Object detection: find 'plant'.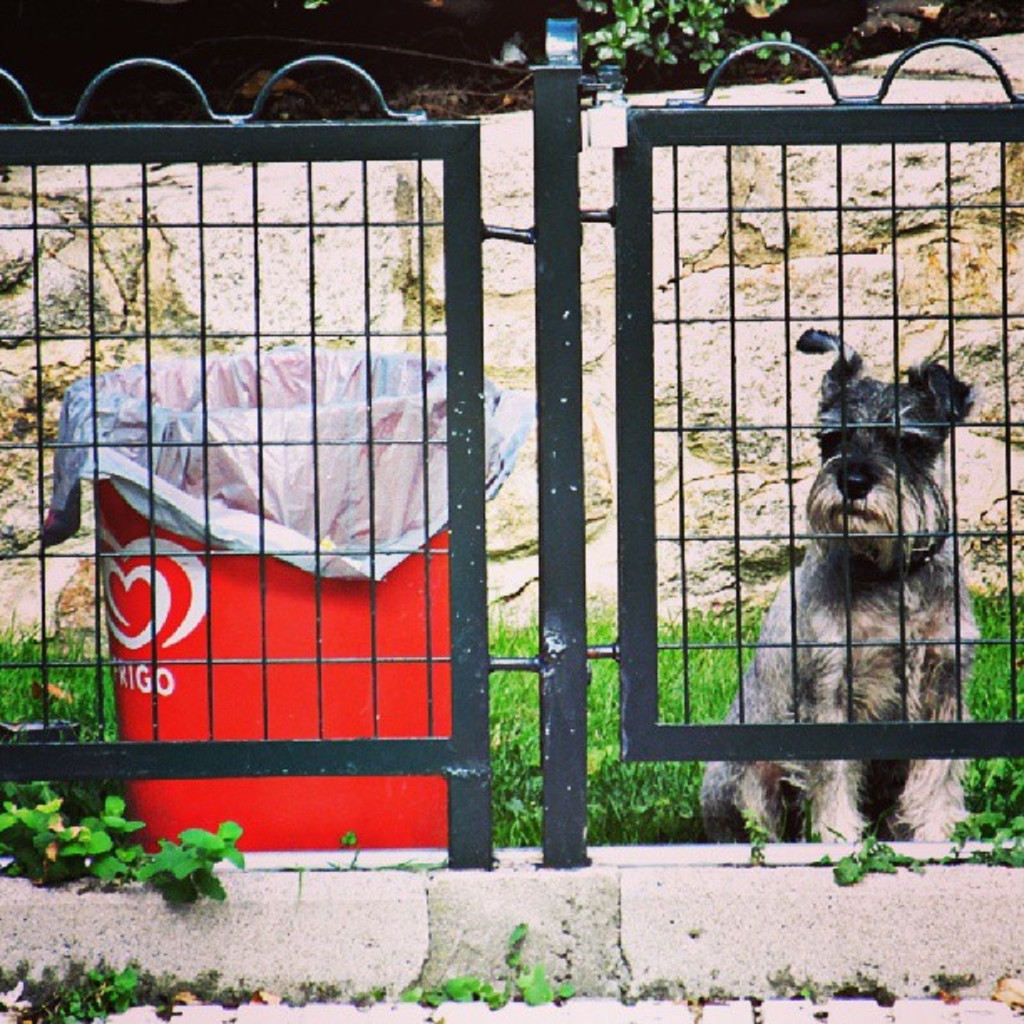
bbox=(191, 972, 258, 1001).
